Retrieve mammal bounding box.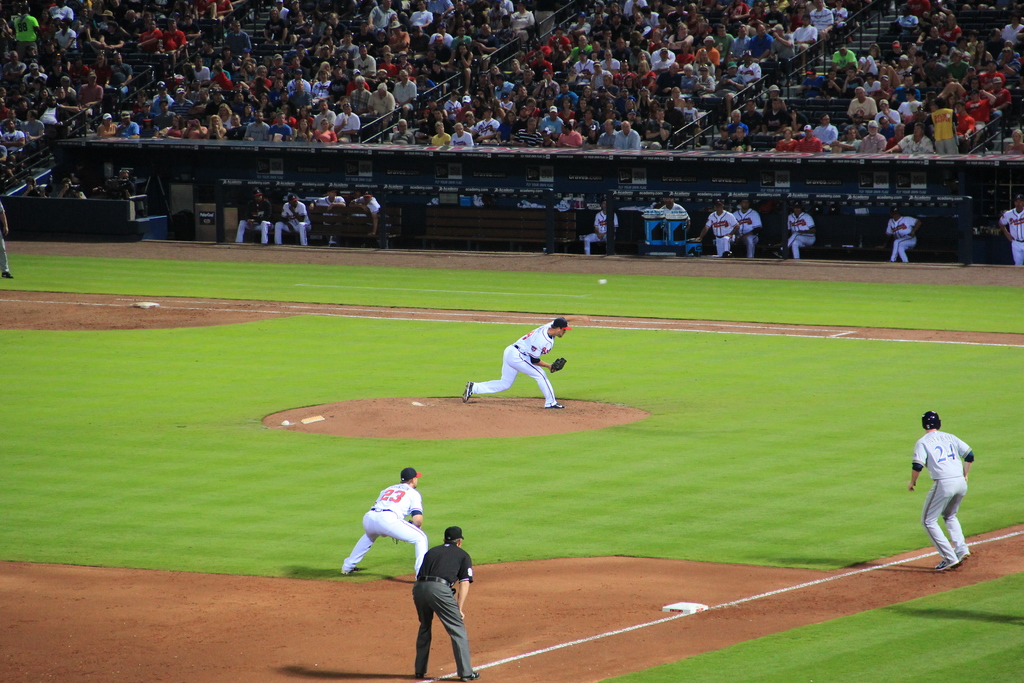
Bounding box: Rect(346, 188, 385, 246).
